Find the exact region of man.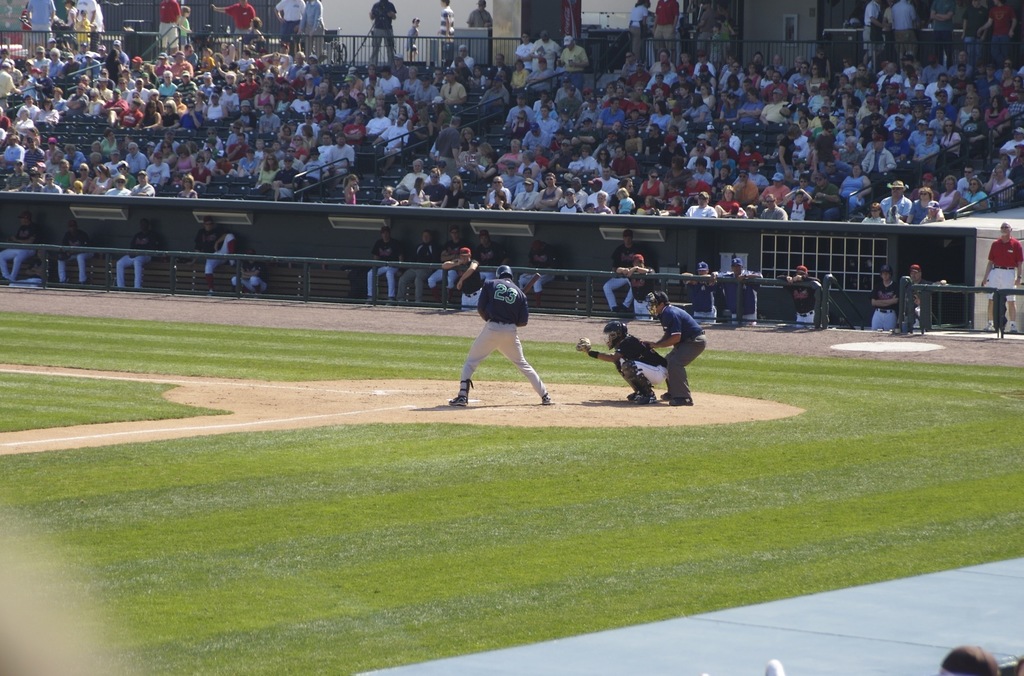
Exact region: 101/217/166/292.
